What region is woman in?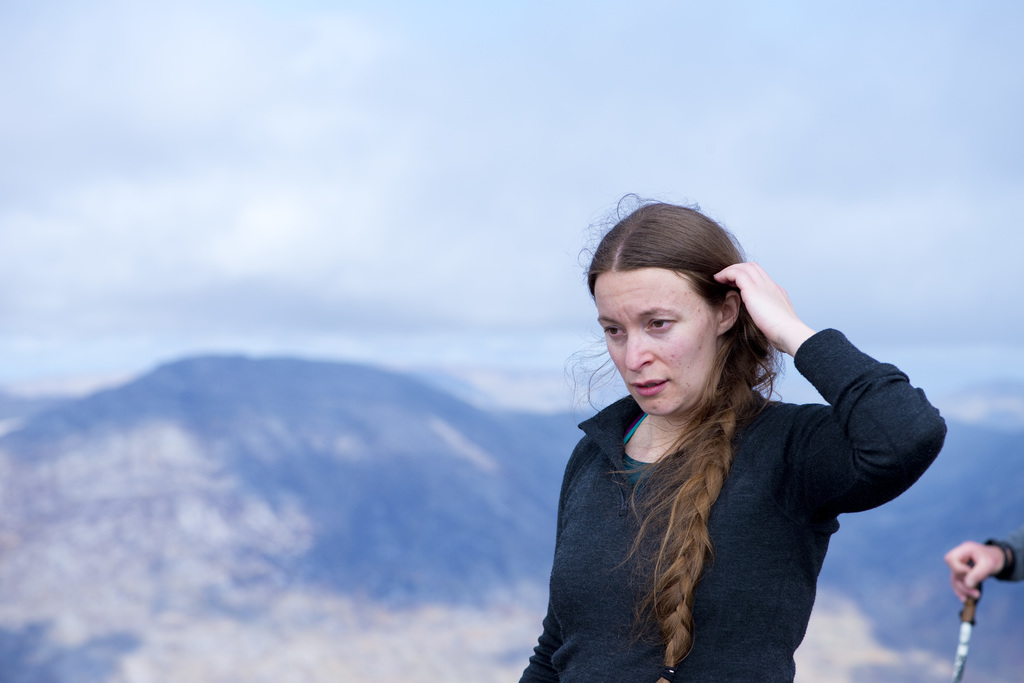
region(519, 182, 948, 682).
